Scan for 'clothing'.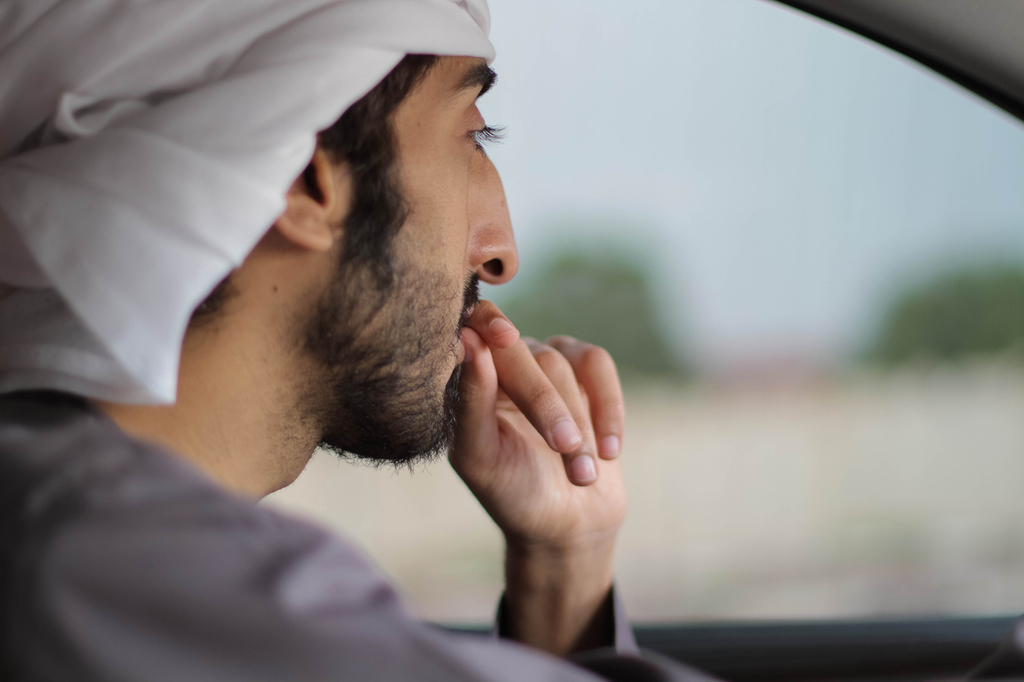
Scan result: 0:390:715:681.
